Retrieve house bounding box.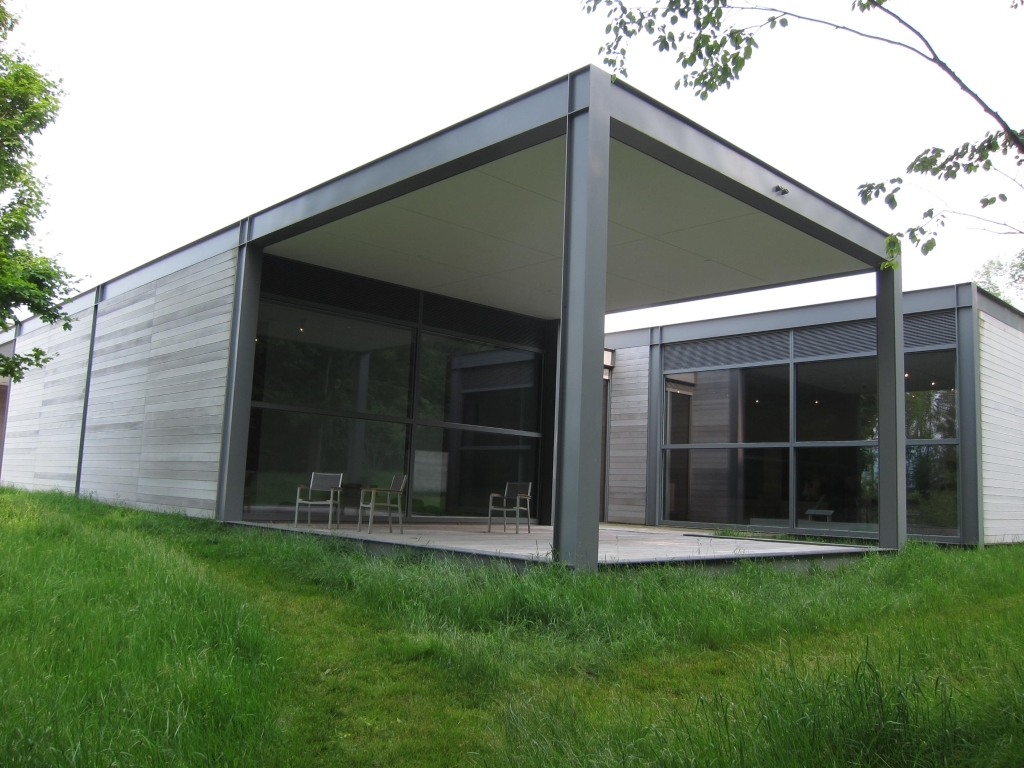
Bounding box: left=88, top=42, right=982, bottom=625.
